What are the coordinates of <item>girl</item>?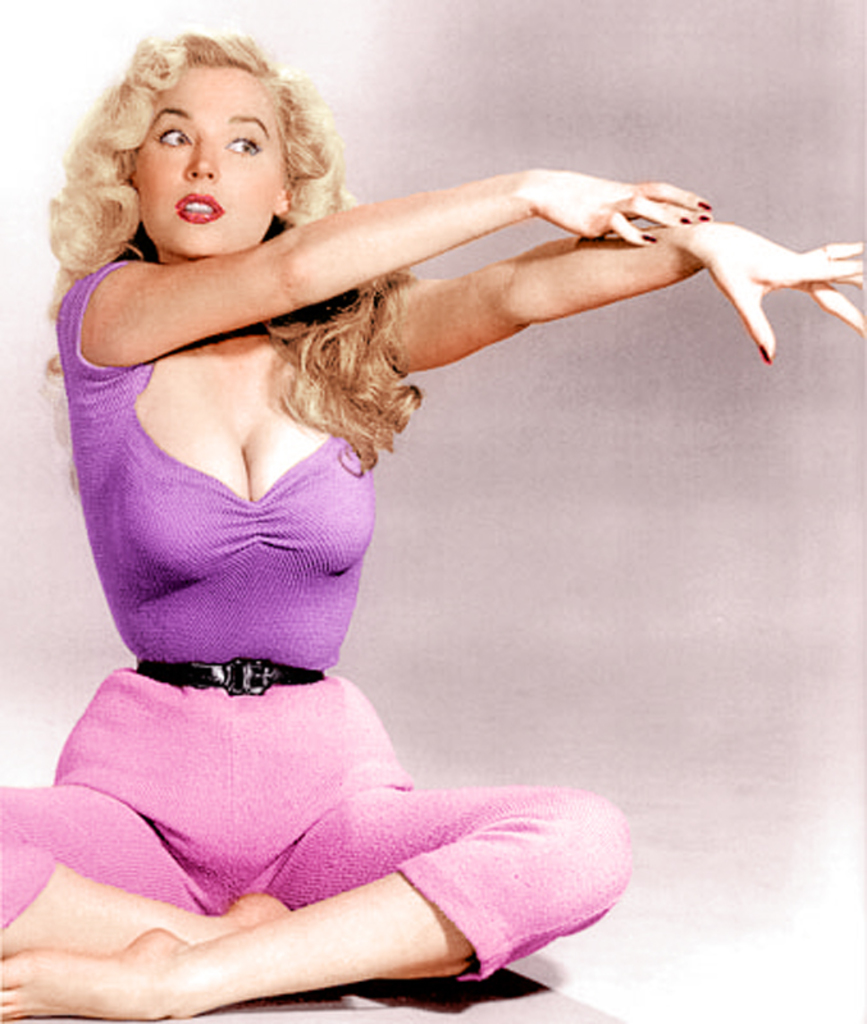
0,22,866,1019.
